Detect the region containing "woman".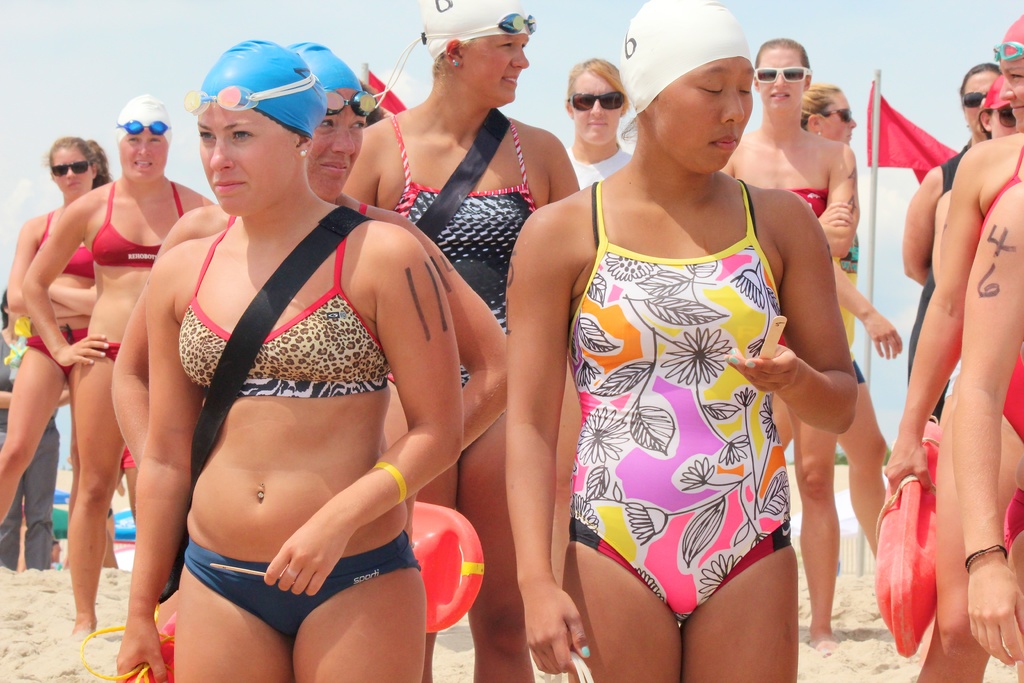
<box>556,54,640,194</box>.
